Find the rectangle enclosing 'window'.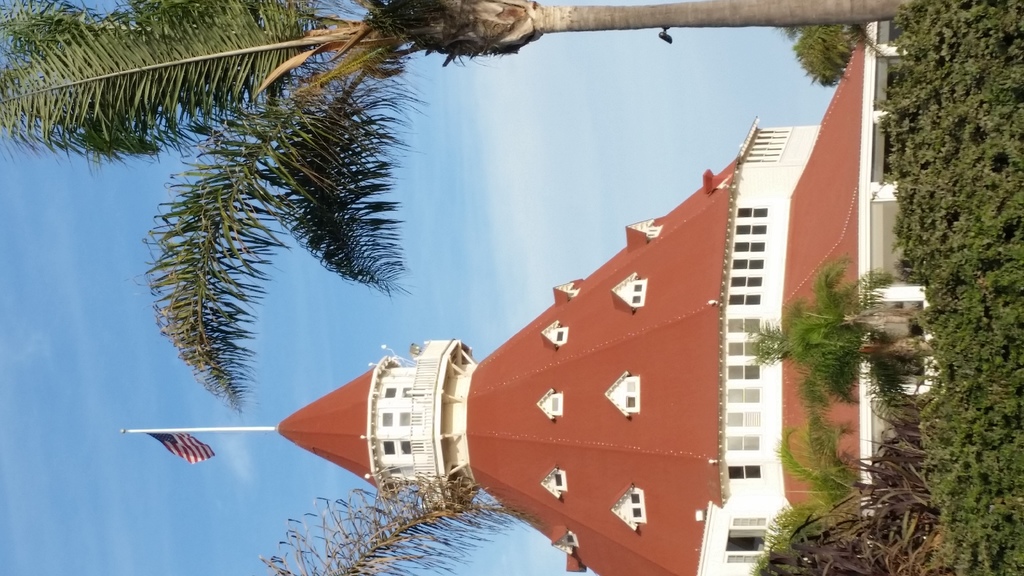
crop(381, 385, 413, 398).
